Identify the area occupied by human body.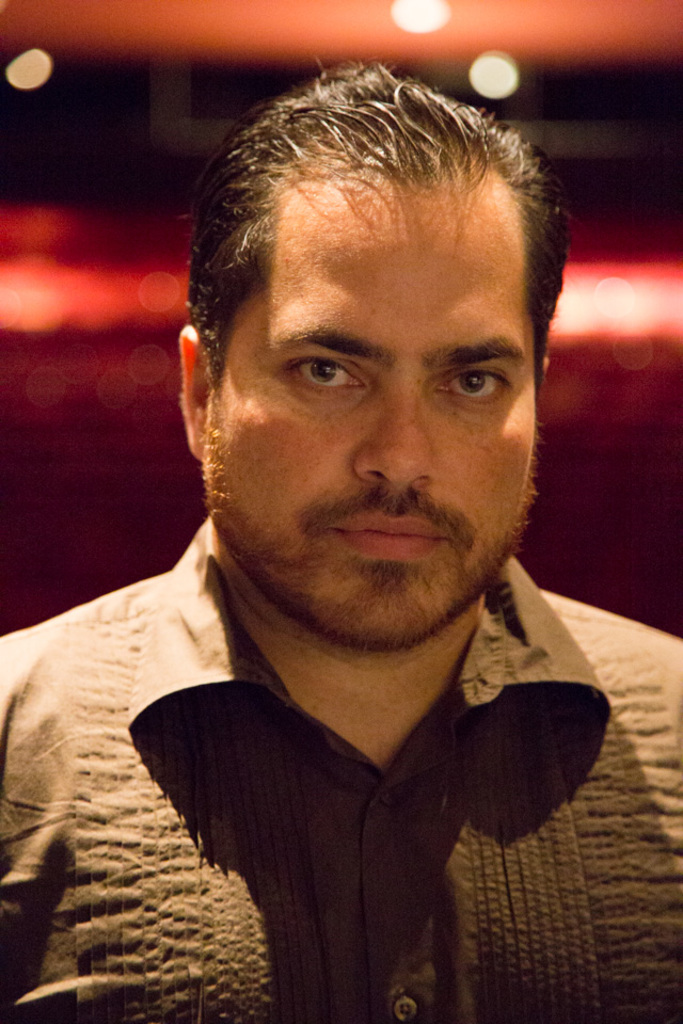
Area: box(0, 80, 637, 1023).
